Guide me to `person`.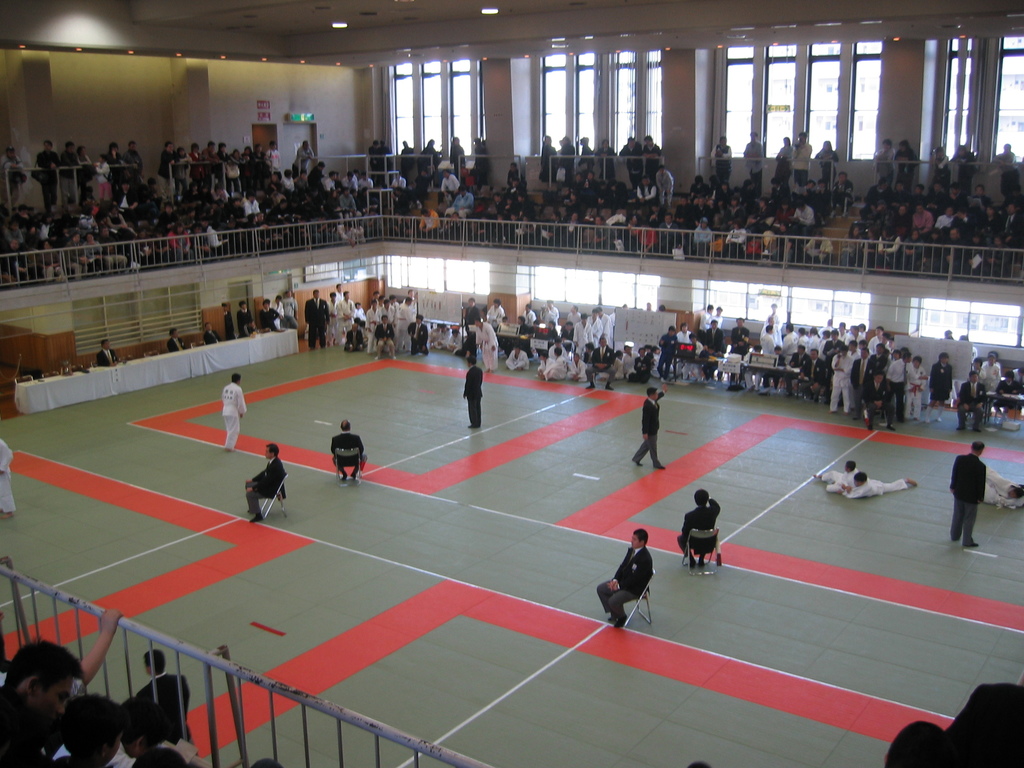
Guidance: [left=762, top=341, right=790, bottom=388].
